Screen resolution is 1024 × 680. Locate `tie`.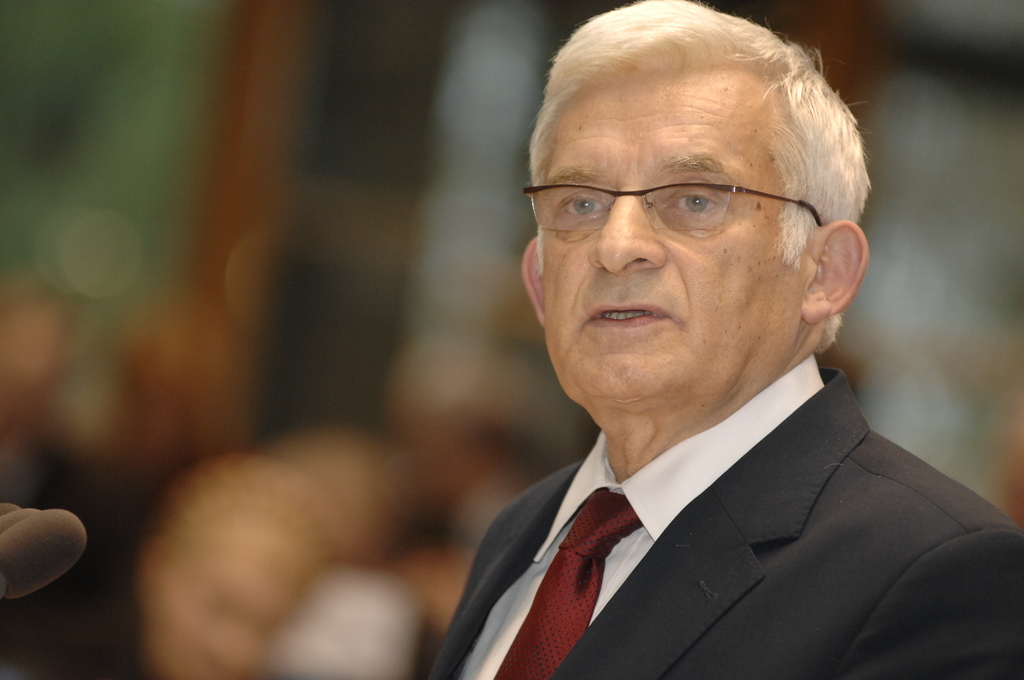
{"x1": 492, "y1": 492, "x2": 643, "y2": 679}.
